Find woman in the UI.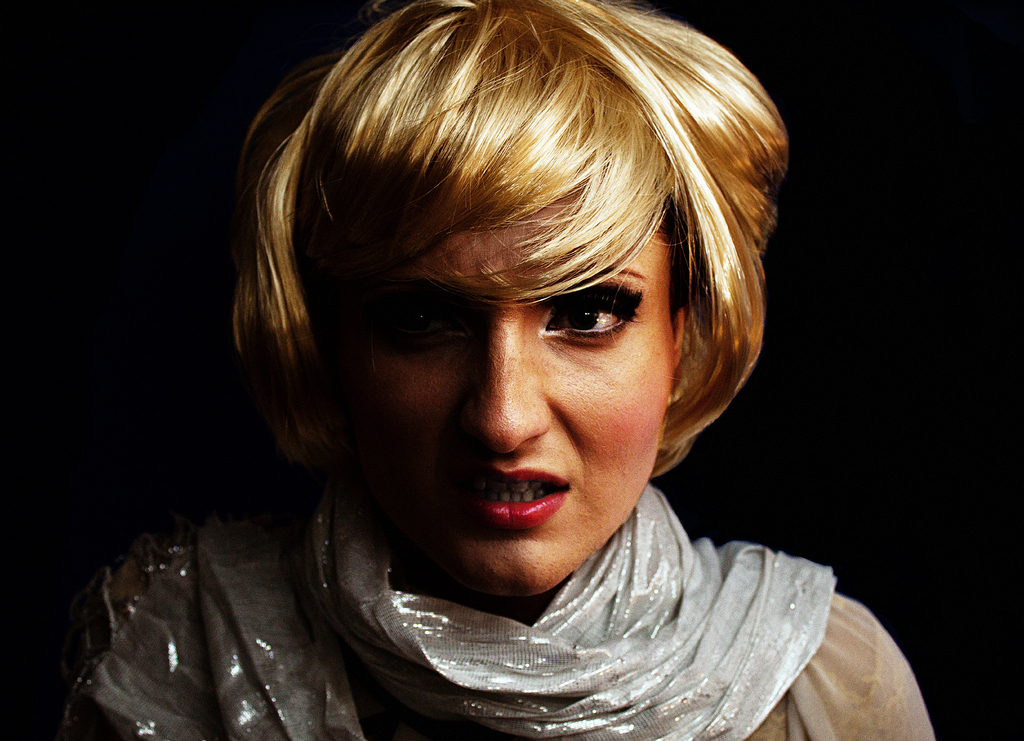
UI element at {"x1": 76, "y1": 10, "x2": 929, "y2": 729}.
